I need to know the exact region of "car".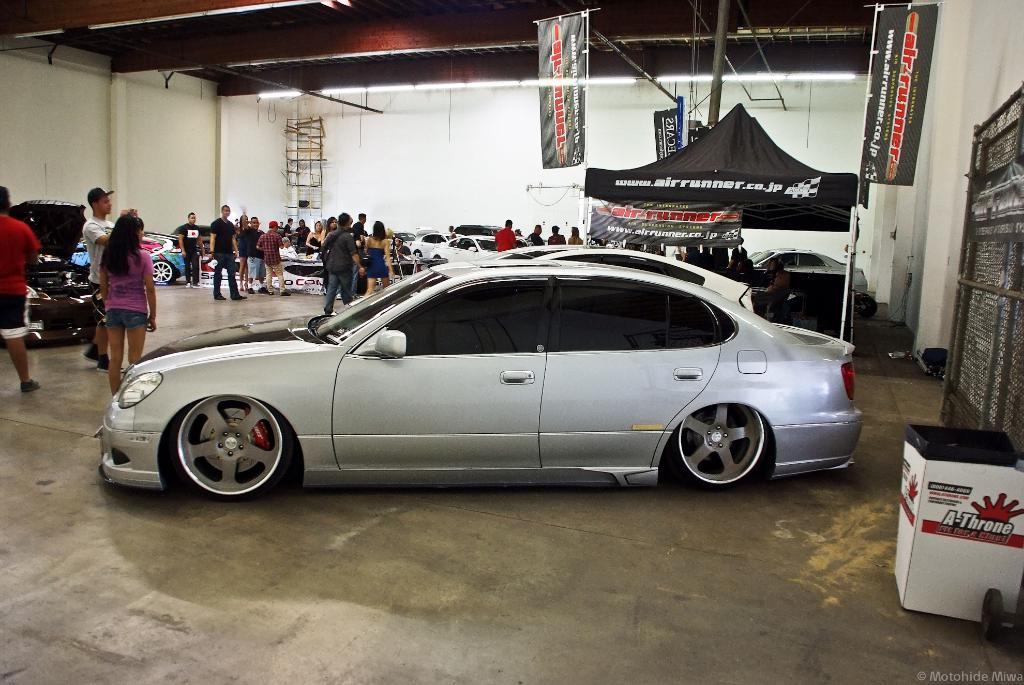
Region: <box>94,246,863,499</box>.
